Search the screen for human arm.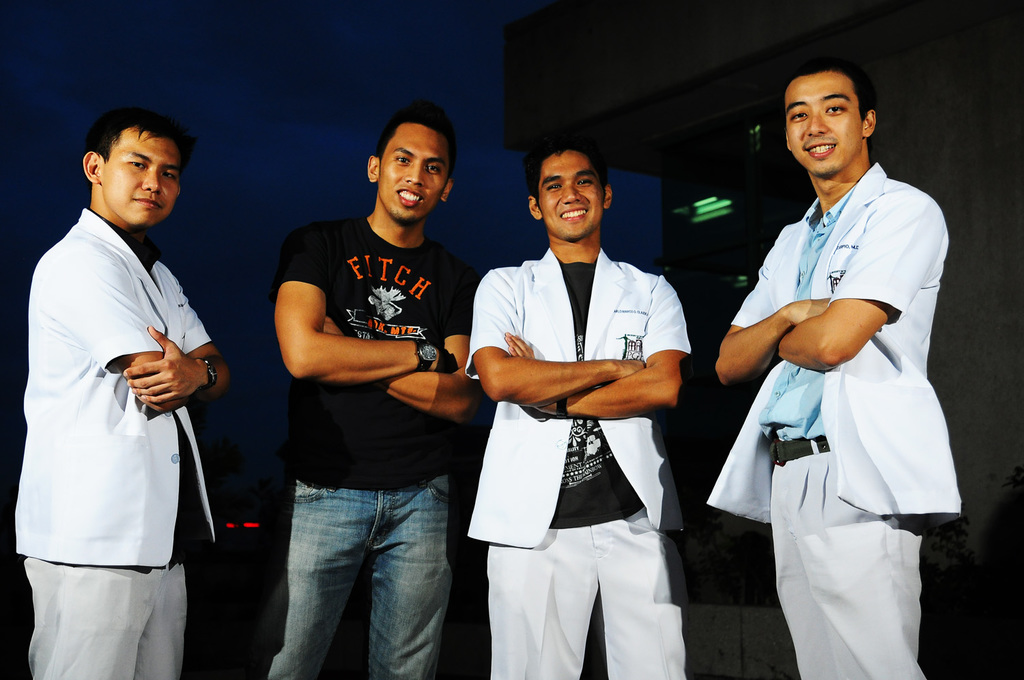
Found at box=[468, 259, 647, 414].
